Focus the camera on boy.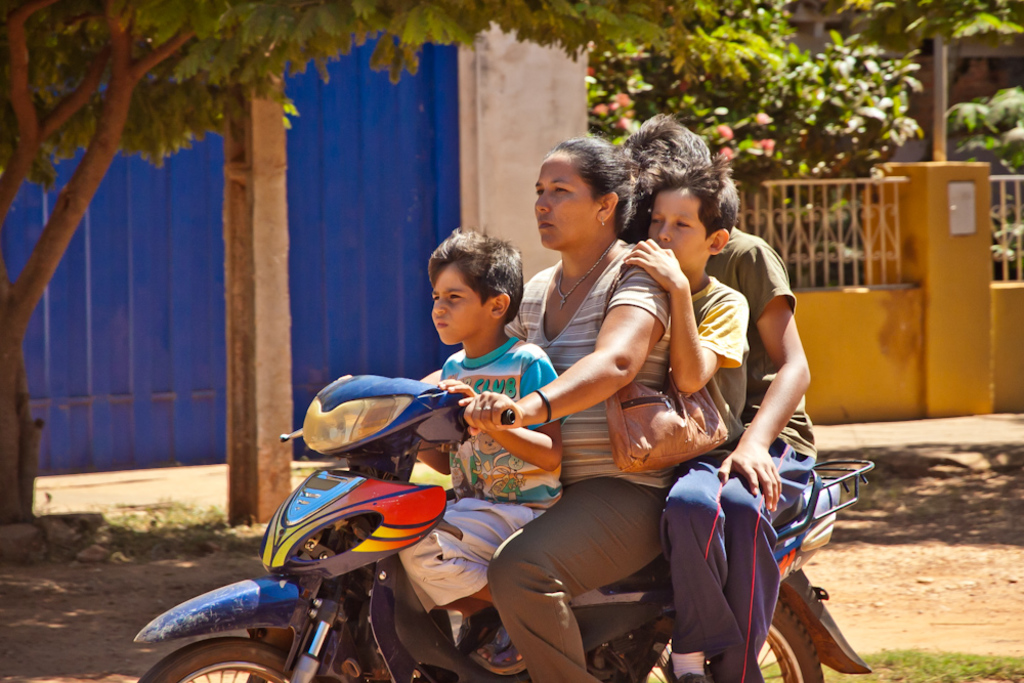
Focus region: box(624, 164, 748, 678).
